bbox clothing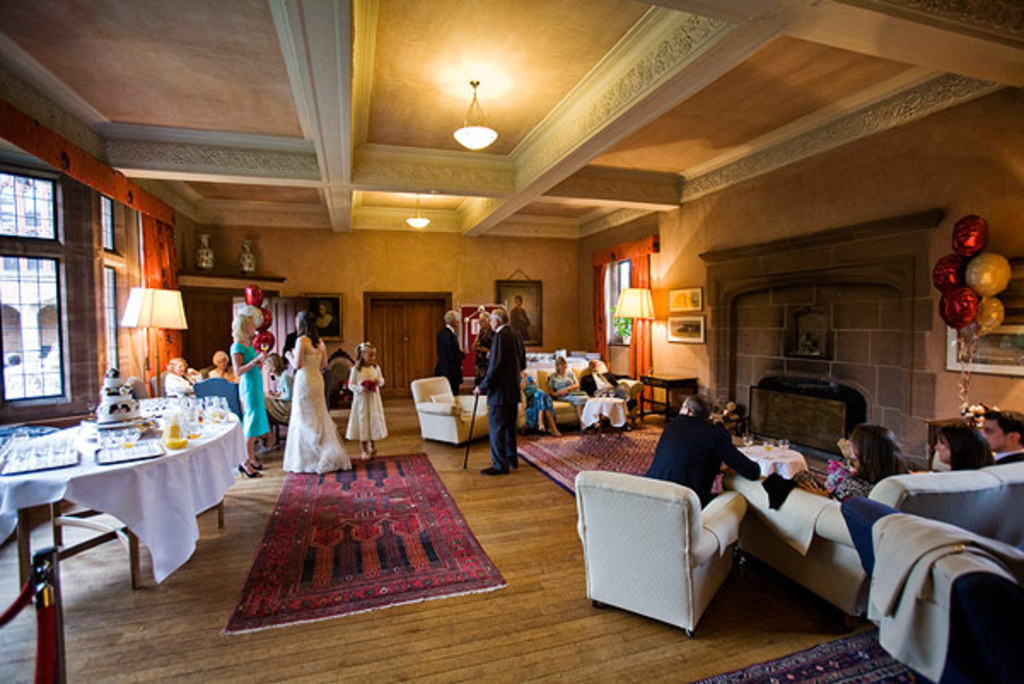
{"left": 282, "top": 329, "right": 350, "bottom": 488}
